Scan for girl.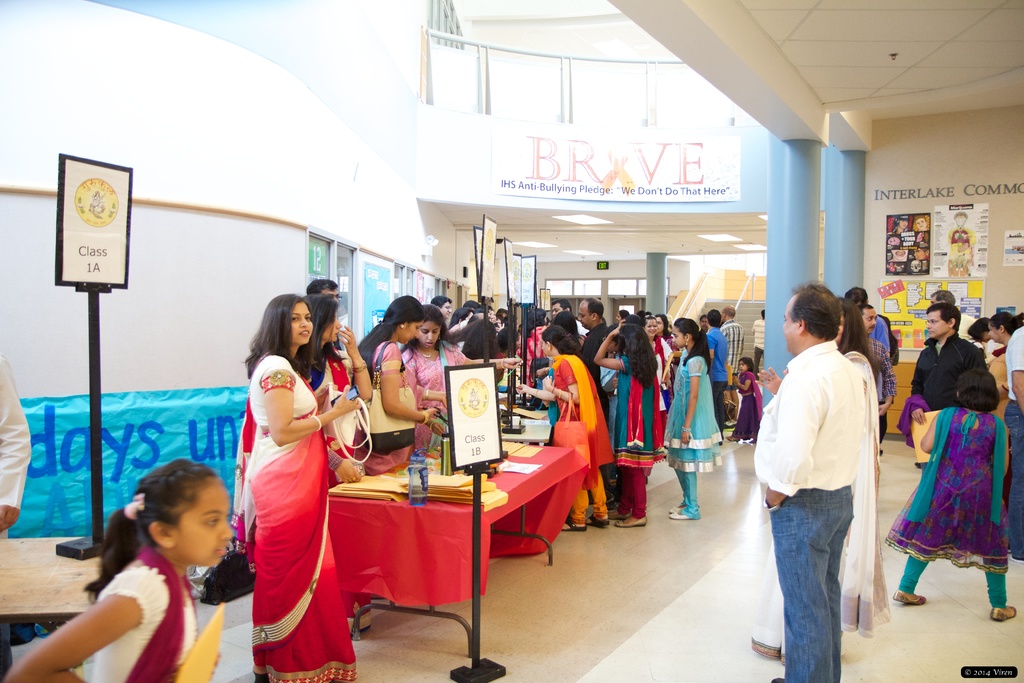
Scan result: <box>518,329,611,534</box>.
